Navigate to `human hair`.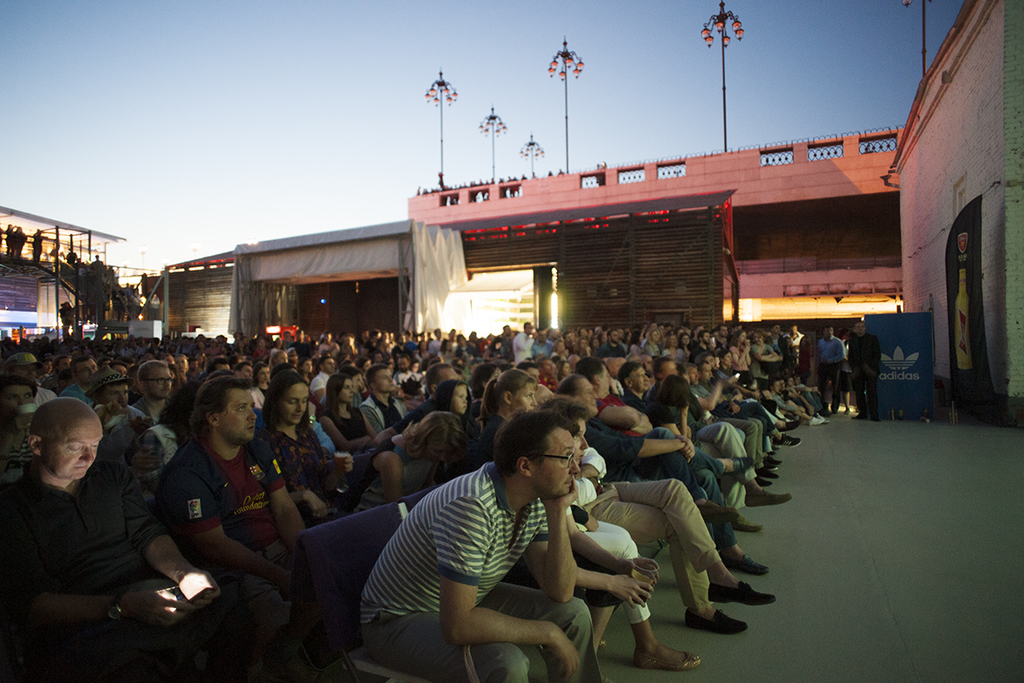
Navigation target: l=768, t=380, r=777, b=390.
